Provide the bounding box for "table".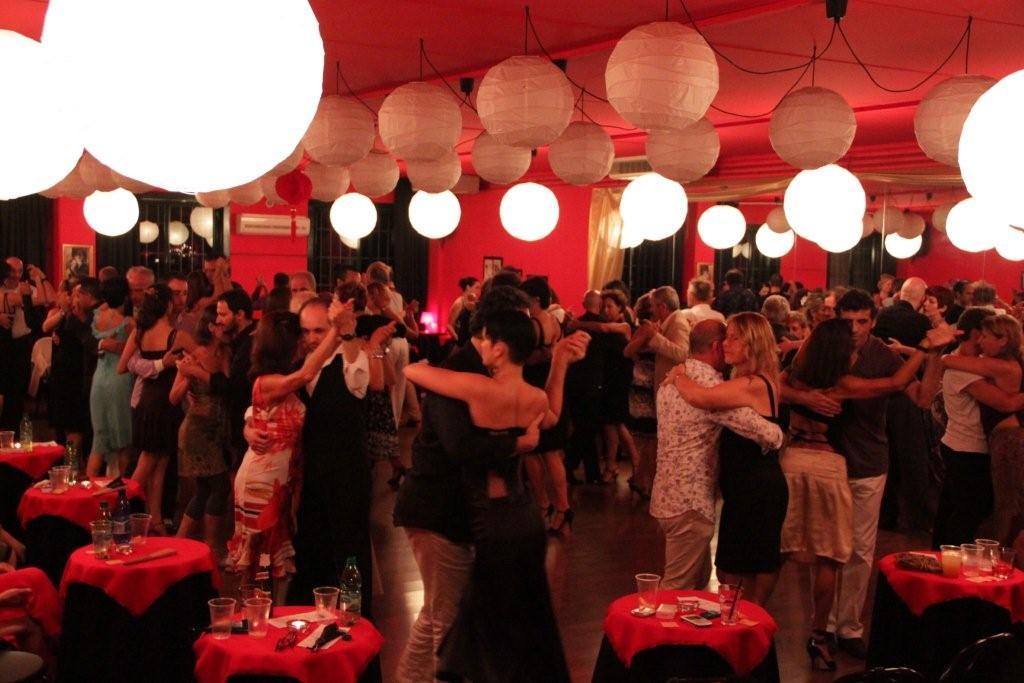
192:601:381:682.
